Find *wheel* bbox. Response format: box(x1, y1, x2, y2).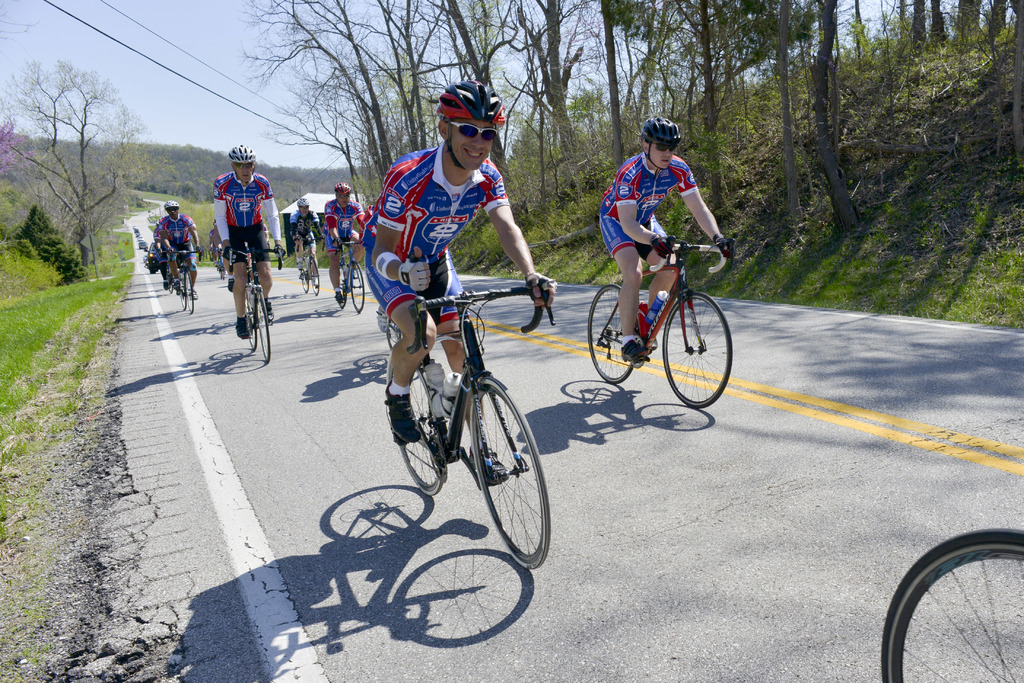
box(298, 259, 309, 292).
